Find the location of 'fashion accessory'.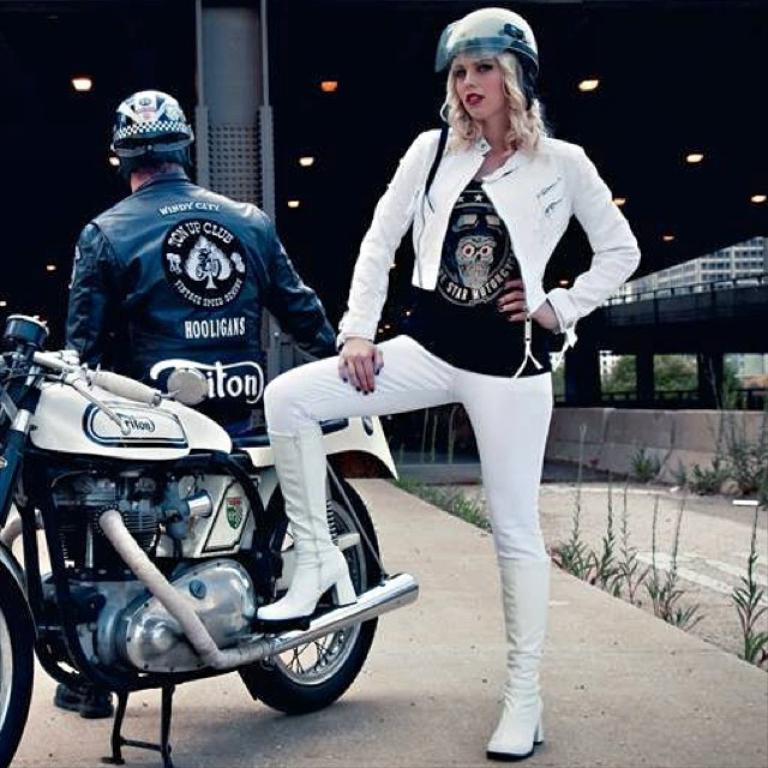
Location: x1=370 y1=389 x2=374 y2=391.
